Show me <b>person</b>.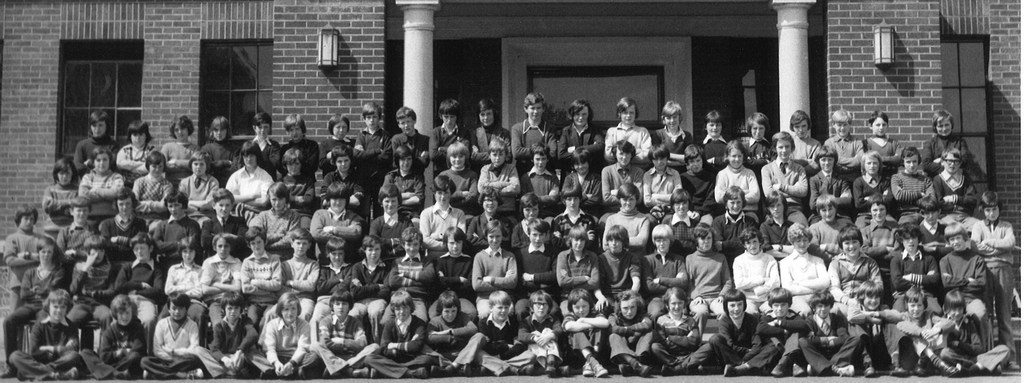
<b>person</b> is here: 397 108 431 163.
